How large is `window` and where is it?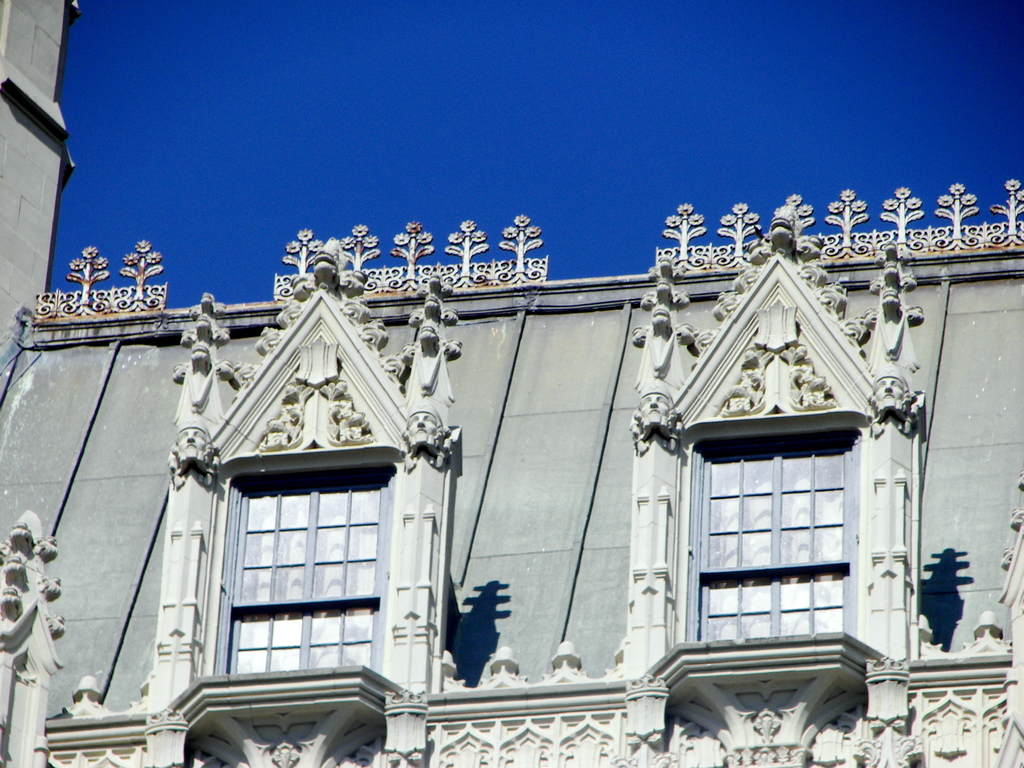
Bounding box: {"x1": 685, "y1": 425, "x2": 852, "y2": 638}.
